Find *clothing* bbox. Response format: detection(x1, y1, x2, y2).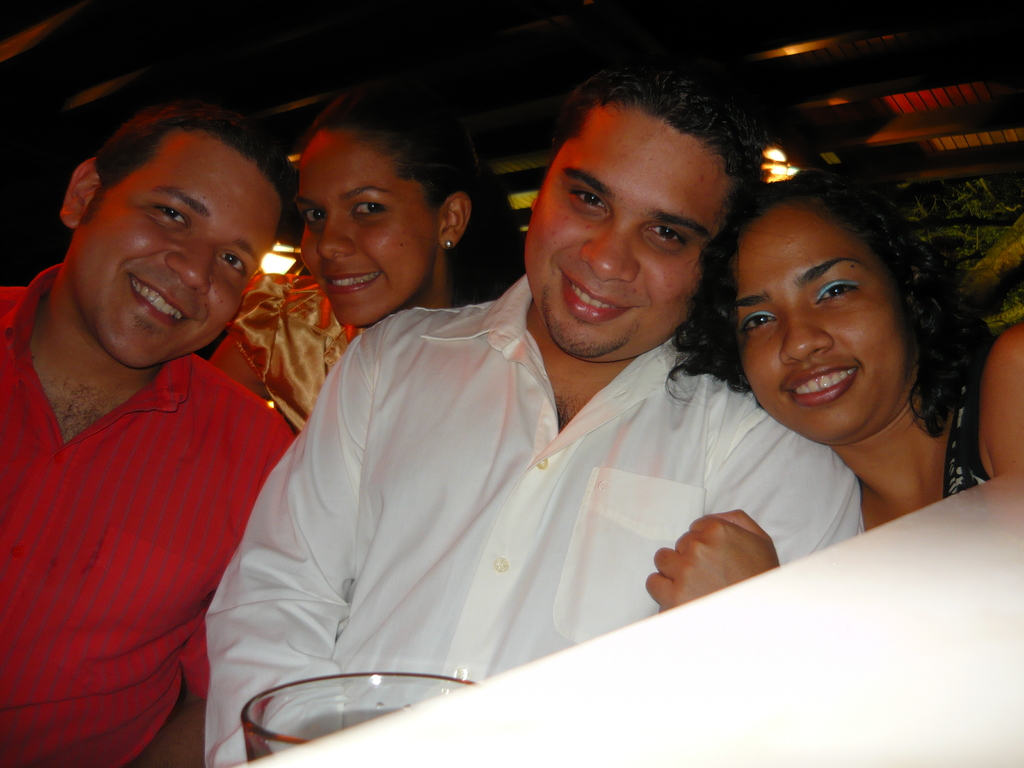
detection(15, 253, 292, 745).
